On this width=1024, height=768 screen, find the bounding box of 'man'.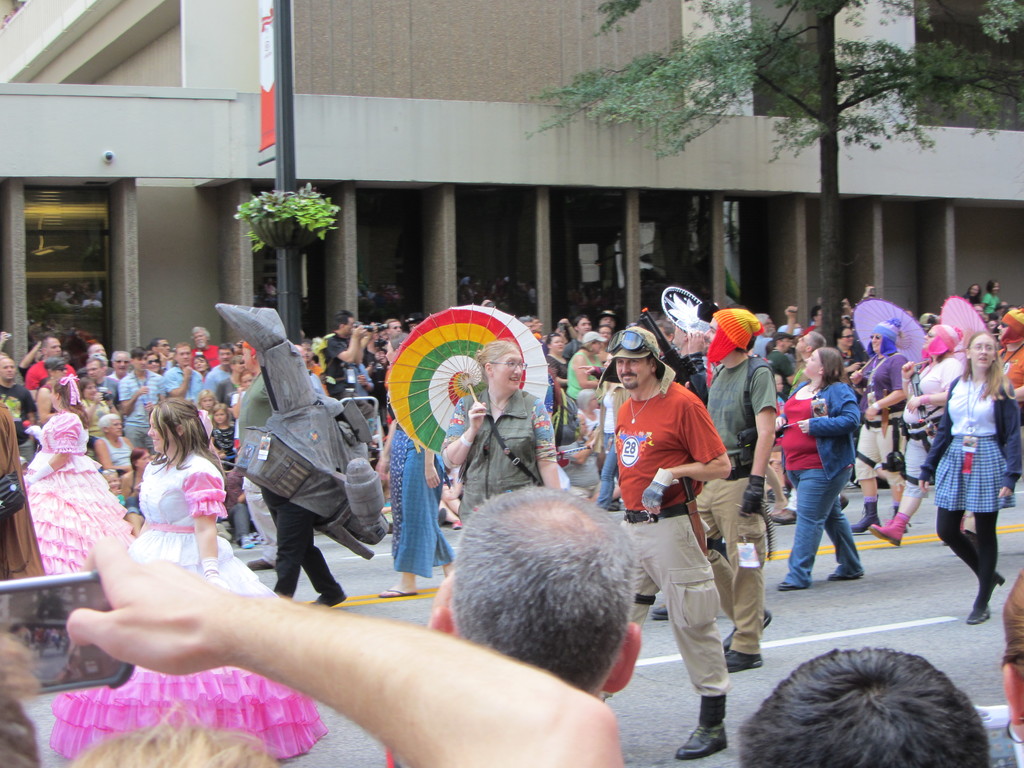
Bounding box: detection(97, 349, 131, 404).
